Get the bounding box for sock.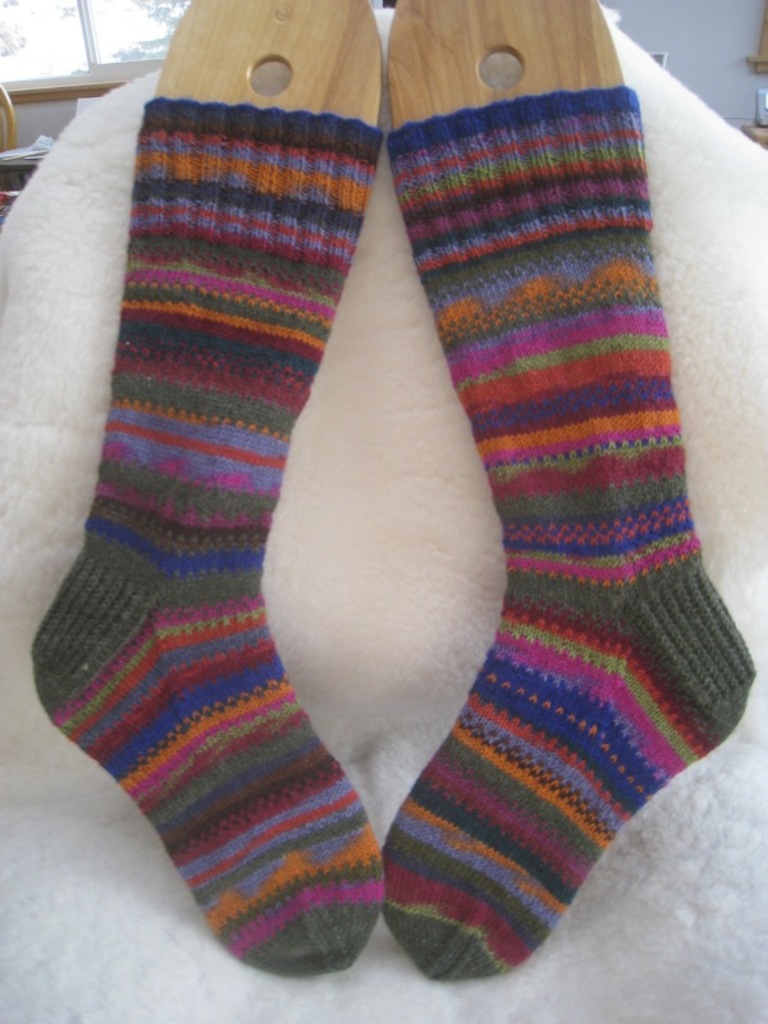
[380,78,753,984].
